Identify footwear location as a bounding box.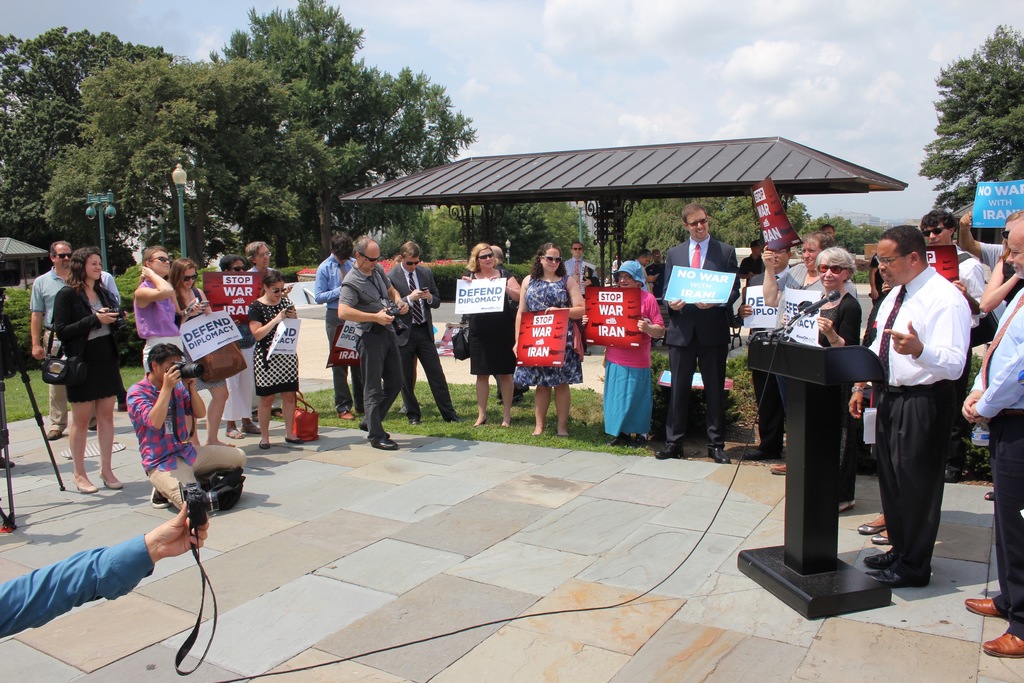
(x1=853, y1=514, x2=888, y2=537).
